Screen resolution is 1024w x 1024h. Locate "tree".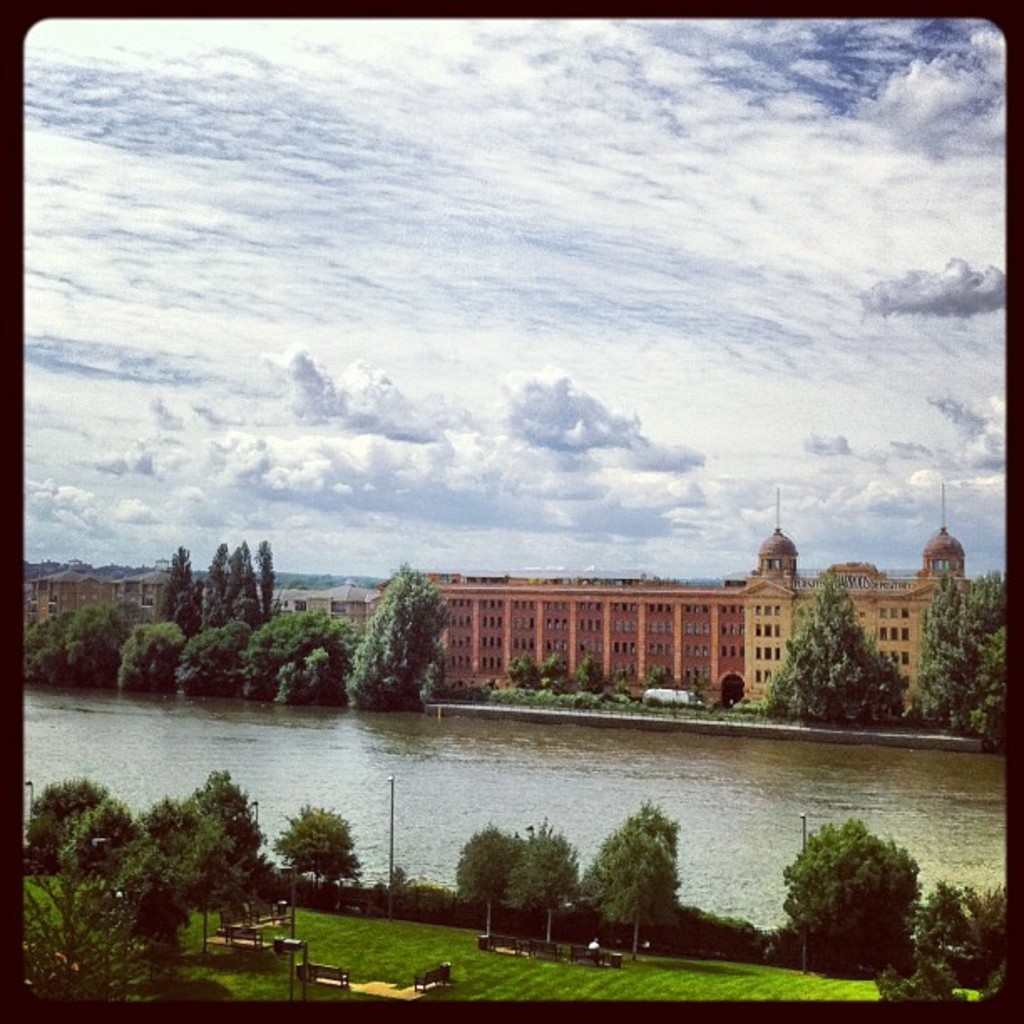
x1=283, y1=813, x2=350, y2=902.
